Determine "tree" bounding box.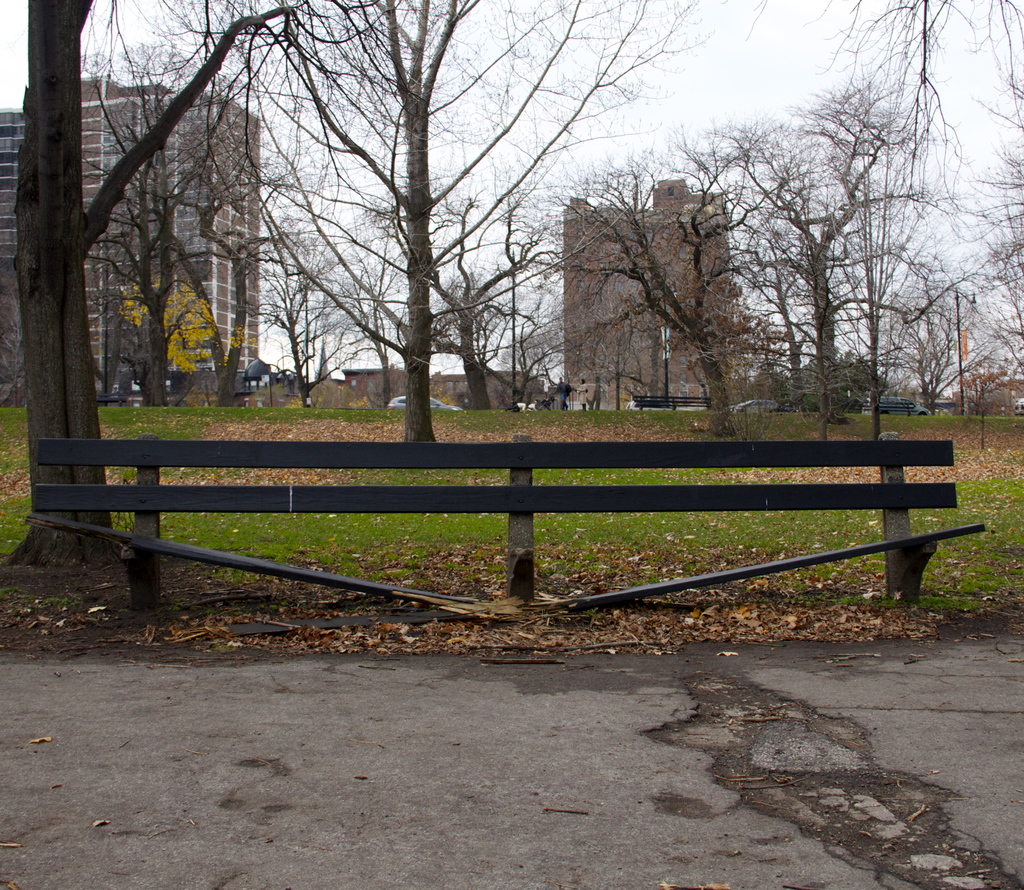
Determined: l=360, t=150, r=597, b=425.
